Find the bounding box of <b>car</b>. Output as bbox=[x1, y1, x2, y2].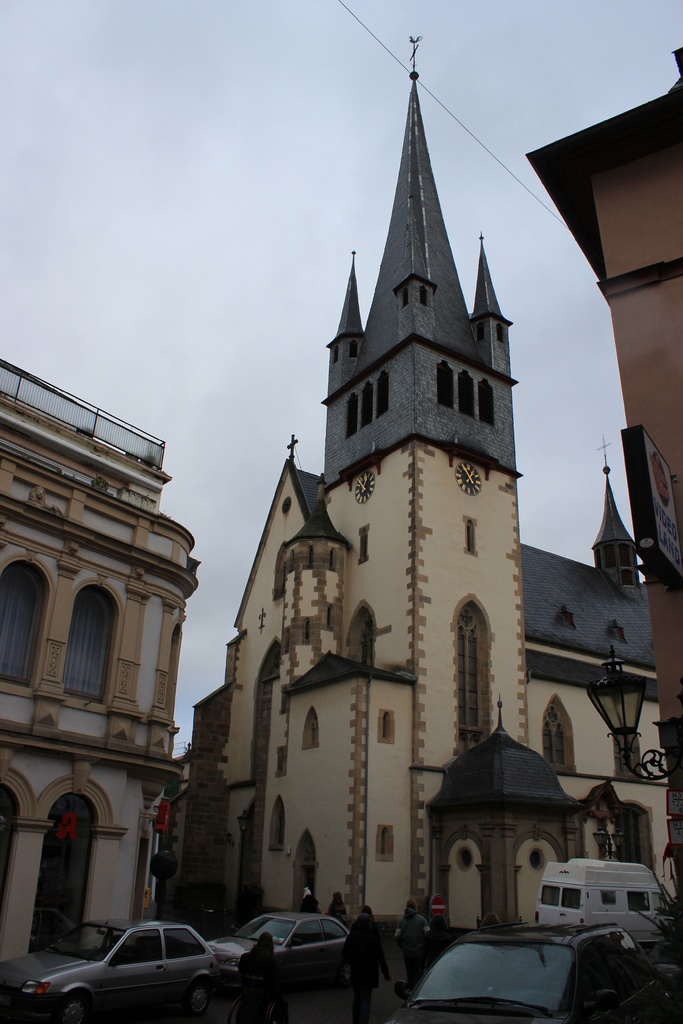
bbox=[212, 911, 354, 988].
